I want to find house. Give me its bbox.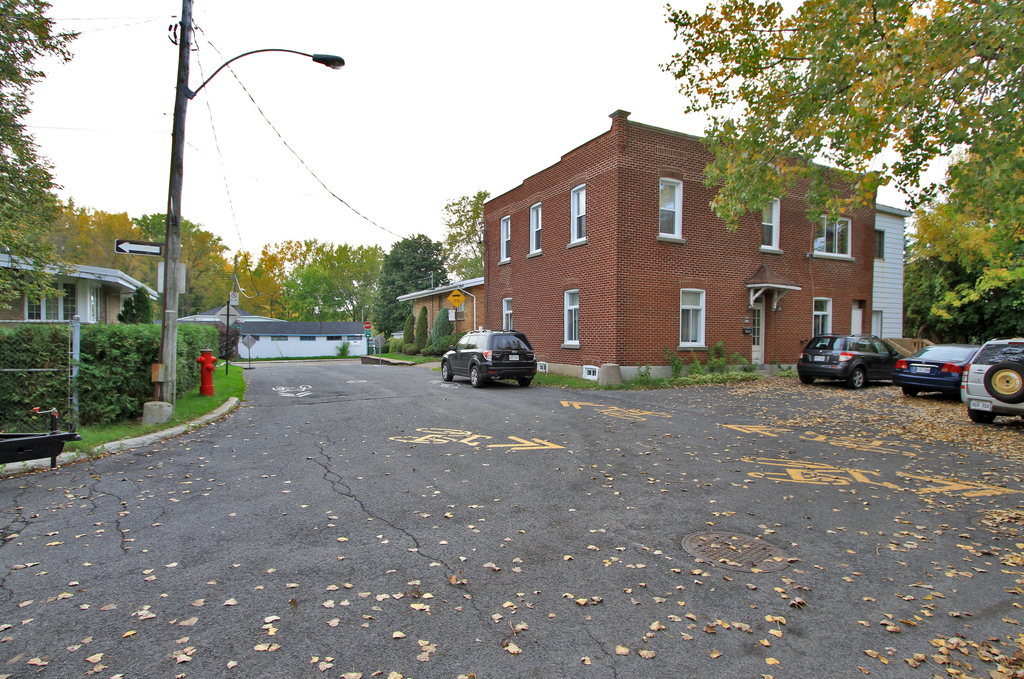
locate(472, 111, 895, 360).
